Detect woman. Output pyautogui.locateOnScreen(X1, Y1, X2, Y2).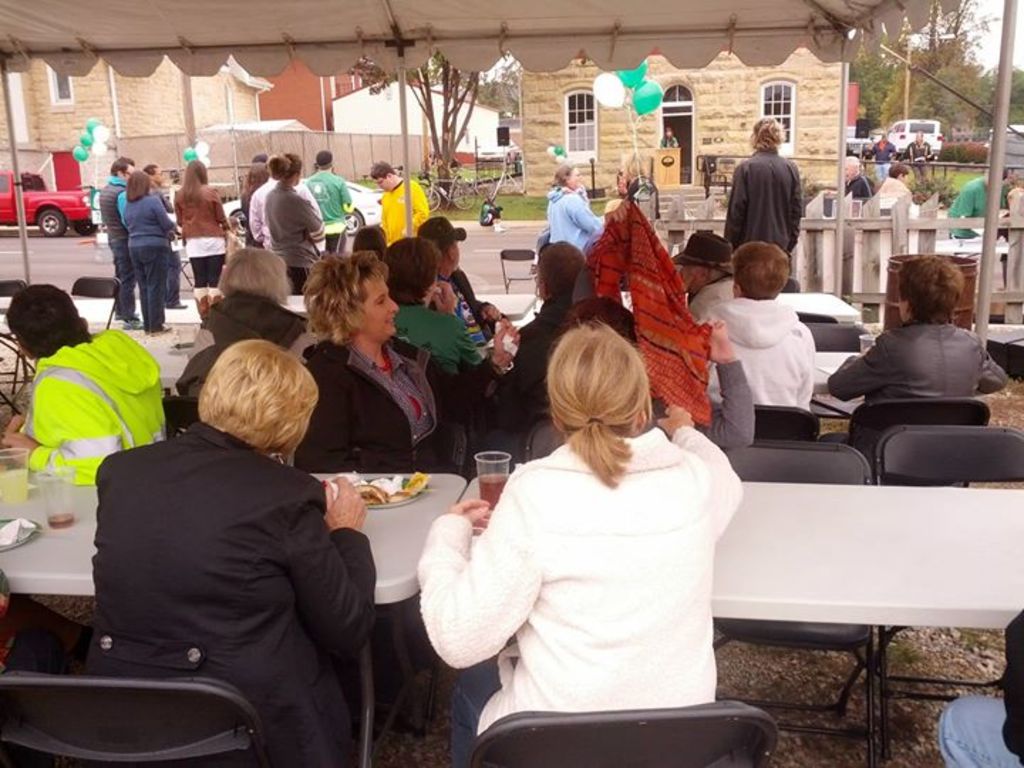
pyautogui.locateOnScreen(825, 256, 1008, 485).
